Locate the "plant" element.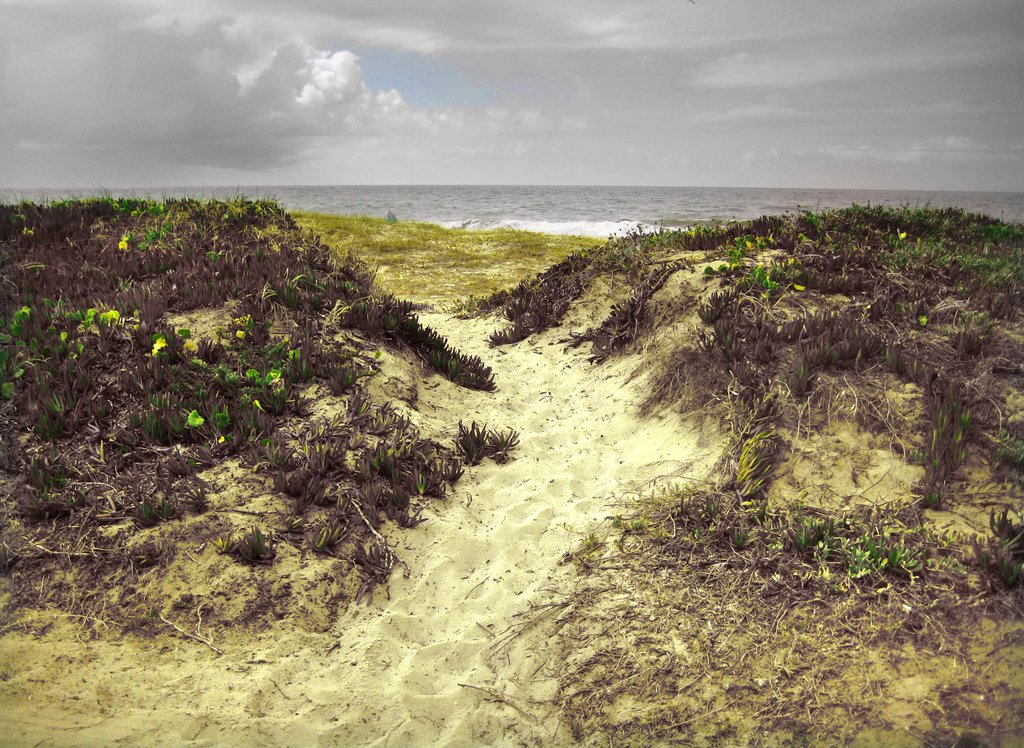
Element bbox: region(231, 190, 282, 232).
